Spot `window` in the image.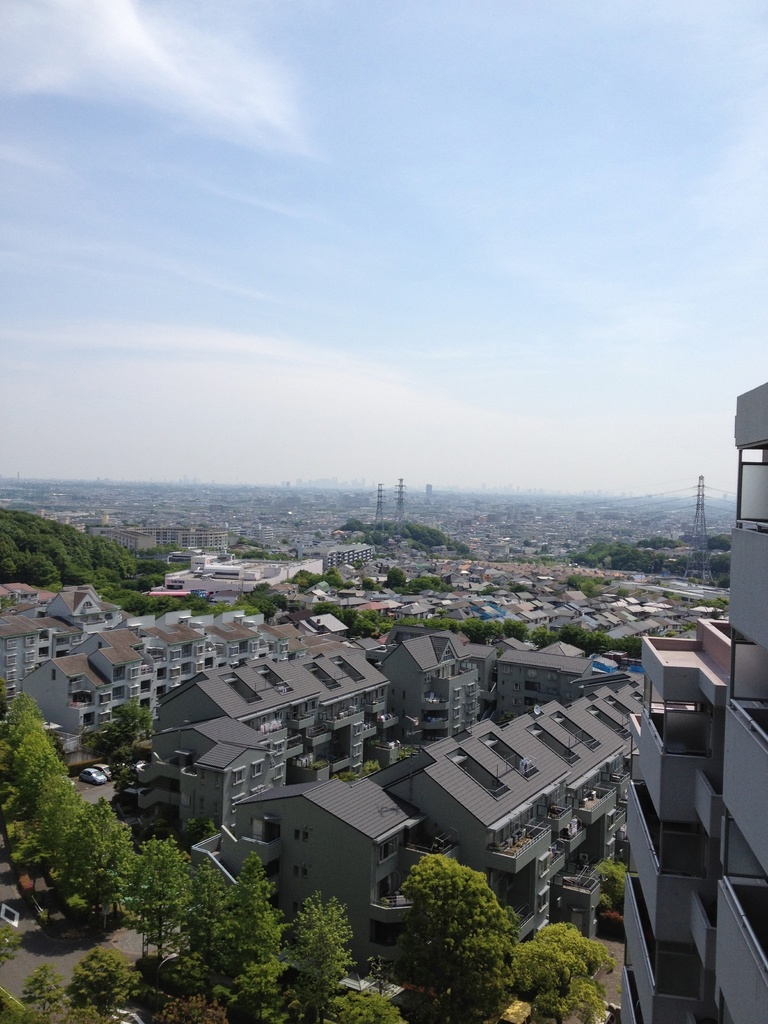
`window` found at left=476, top=732, right=537, bottom=779.
